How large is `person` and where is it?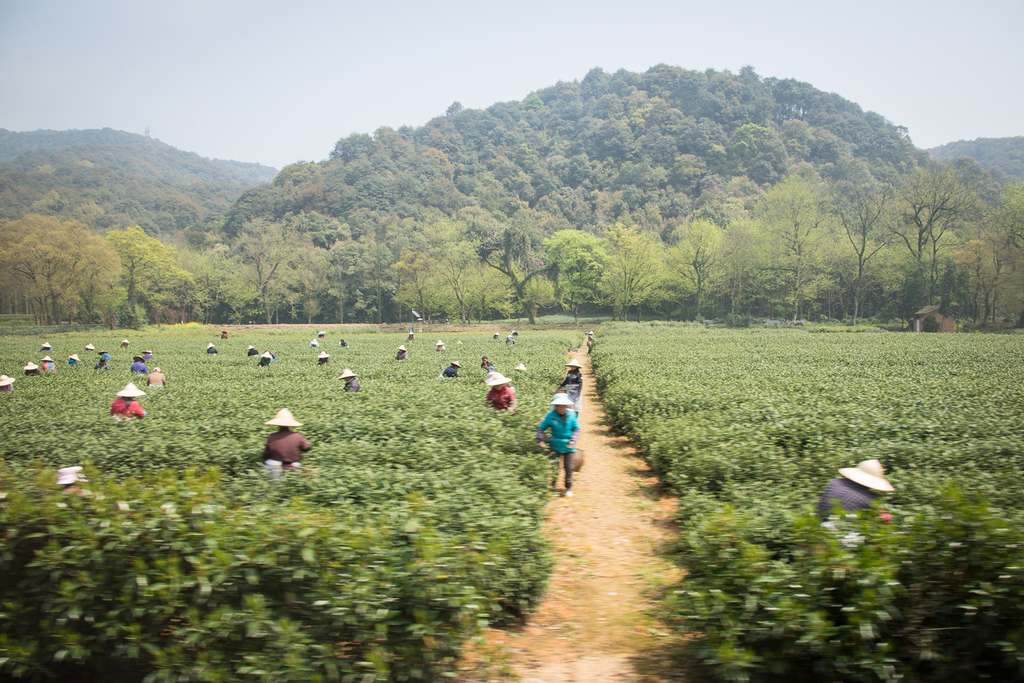
Bounding box: [68, 355, 79, 368].
